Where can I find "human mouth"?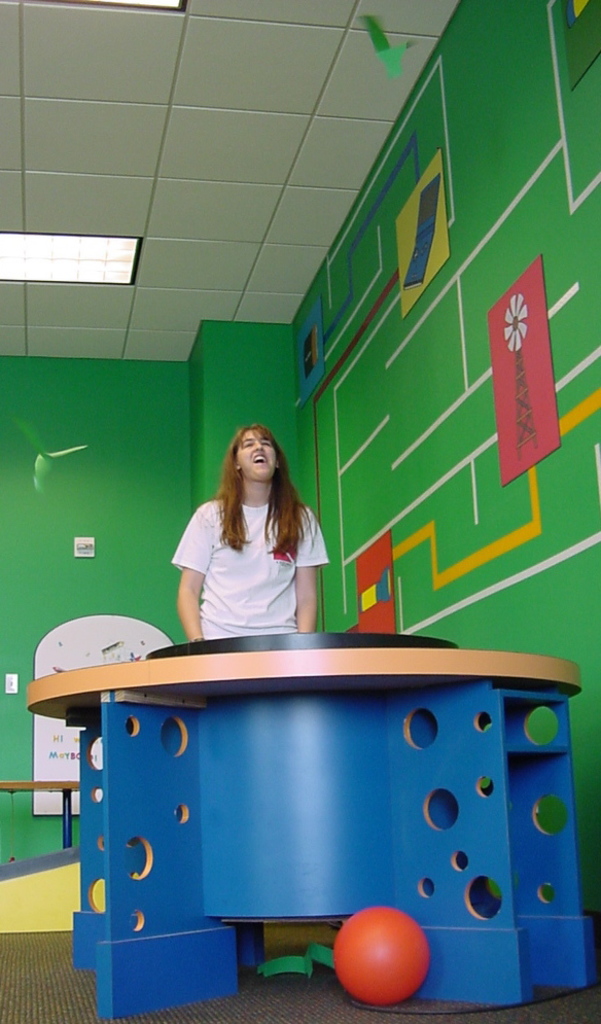
You can find it at [250,450,269,467].
